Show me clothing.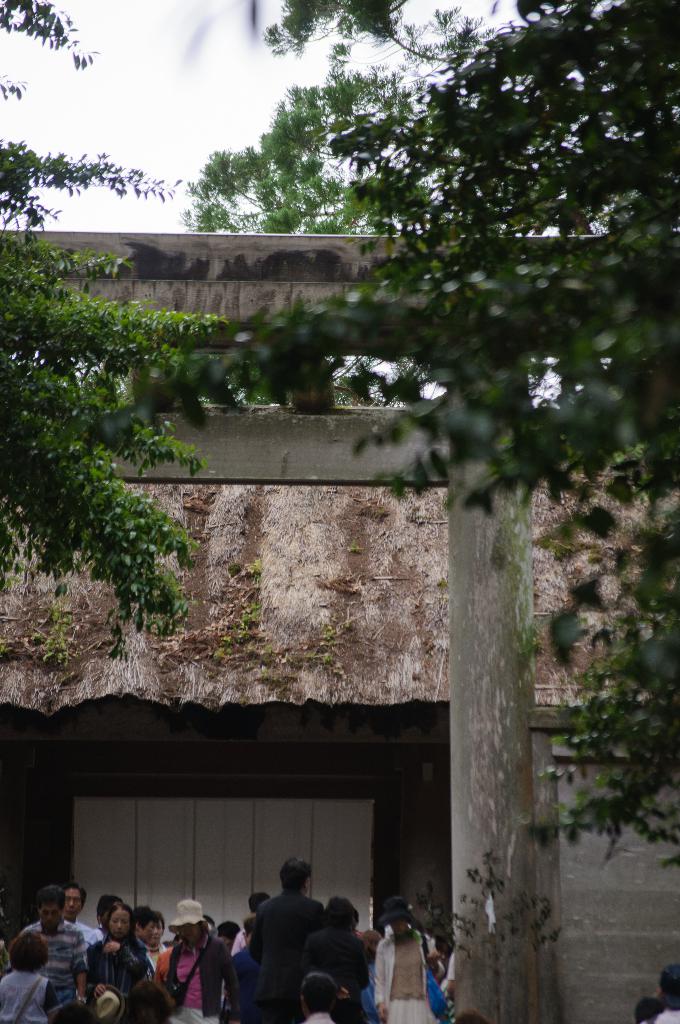
clothing is here: 650,1009,679,1023.
